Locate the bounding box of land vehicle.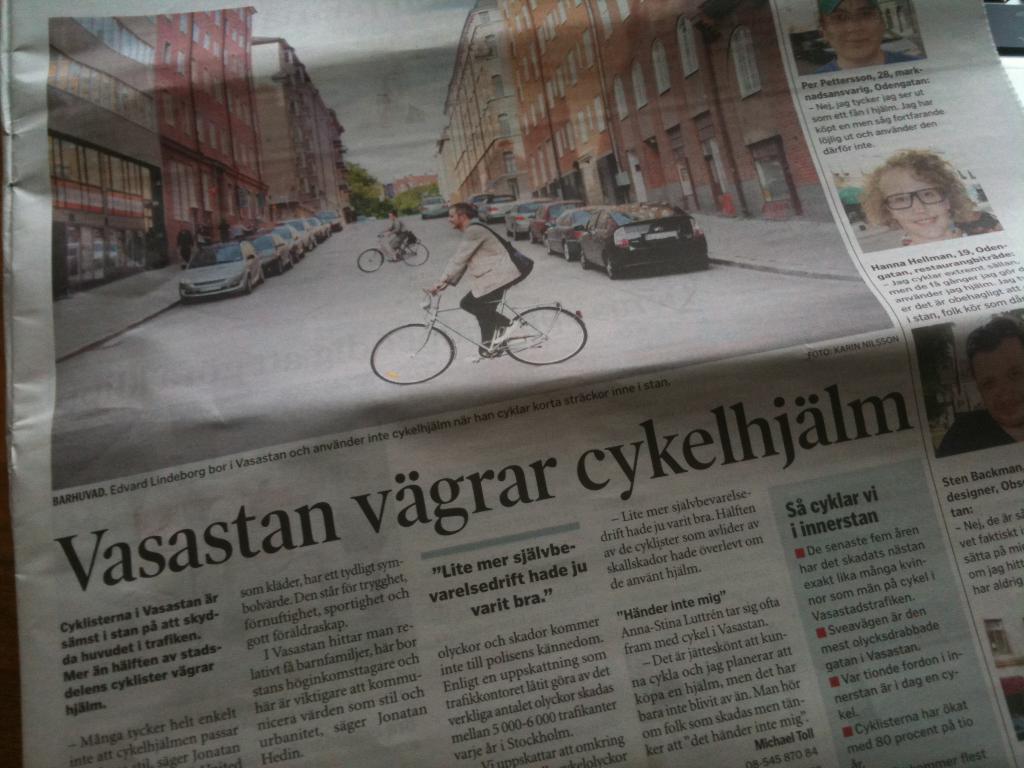
Bounding box: 356:237:431:273.
